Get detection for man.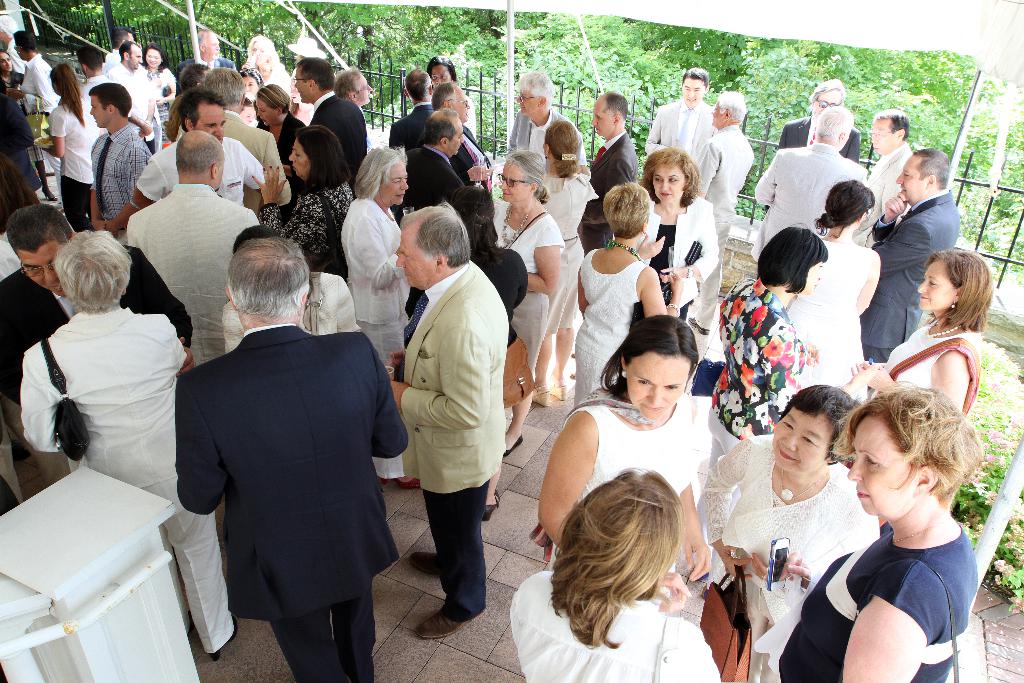
Detection: 390/69/436/148.
